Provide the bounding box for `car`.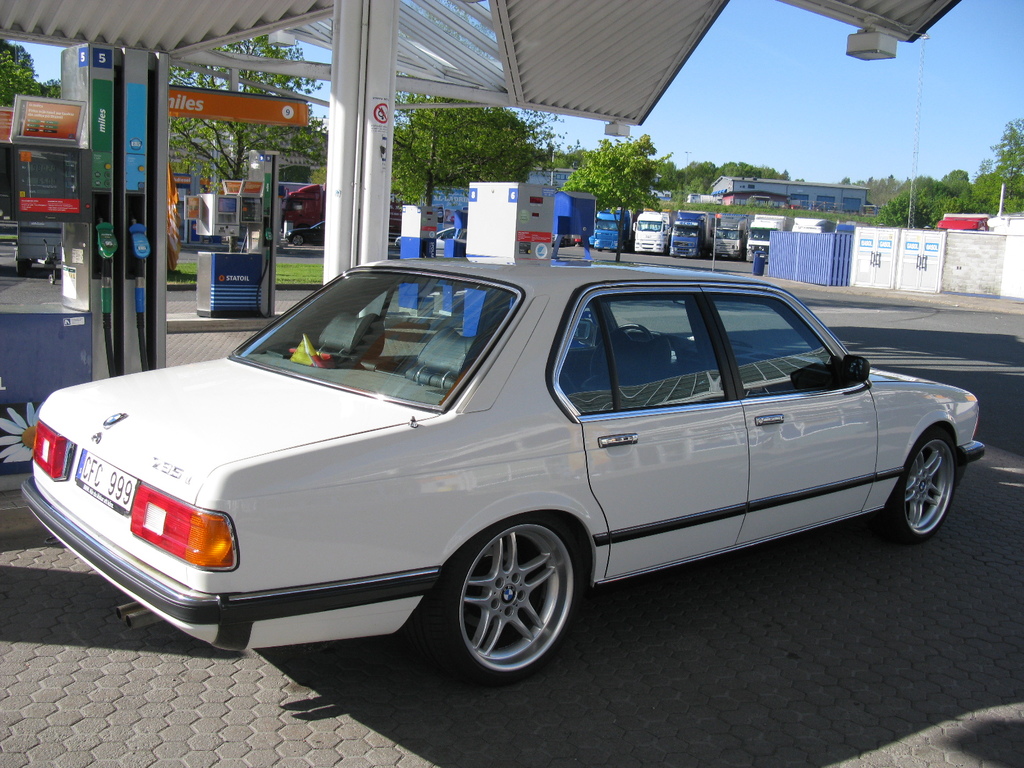
bbox=[21, 260, 957, 689].
